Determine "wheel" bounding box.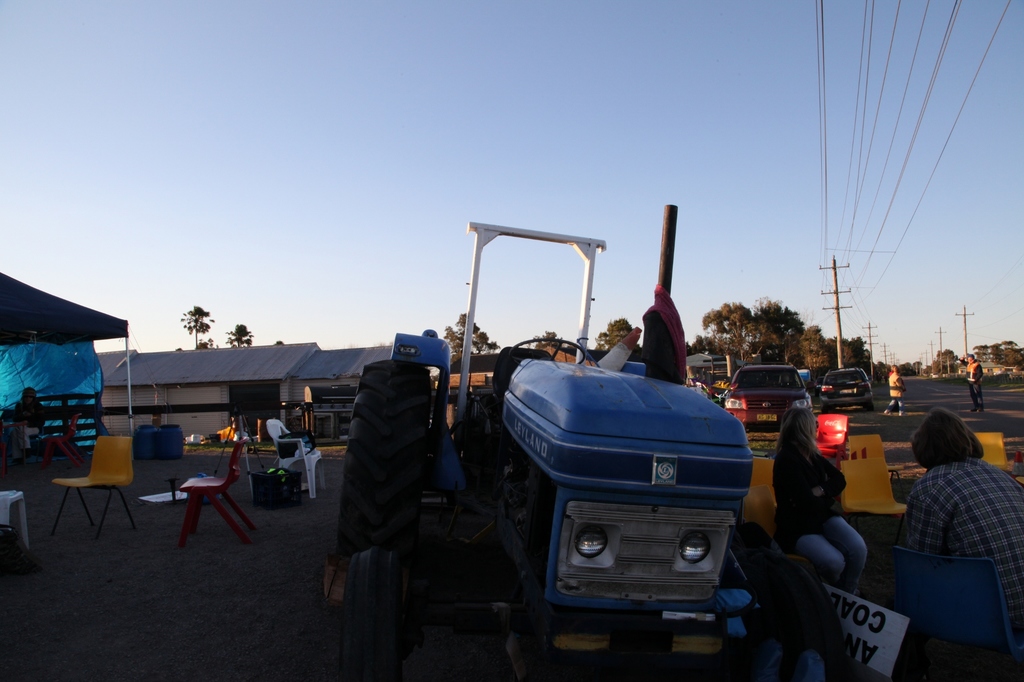
Determined: box(772, 555, 845, 681).
